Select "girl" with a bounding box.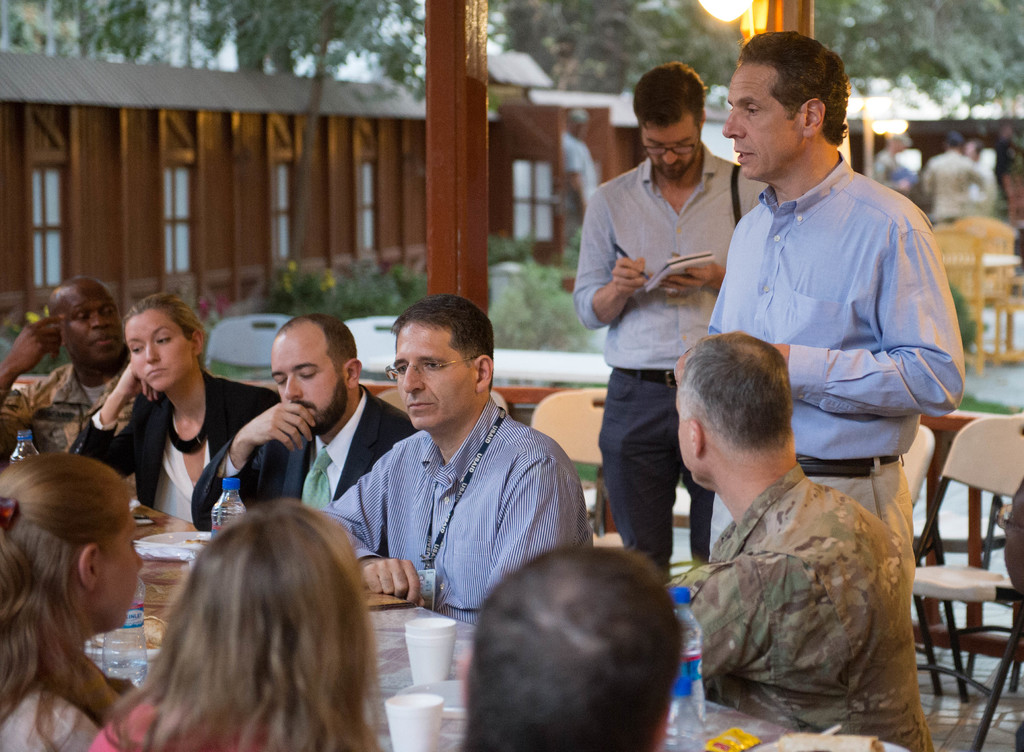
left=80, top=291, right=283, bottom=533.
